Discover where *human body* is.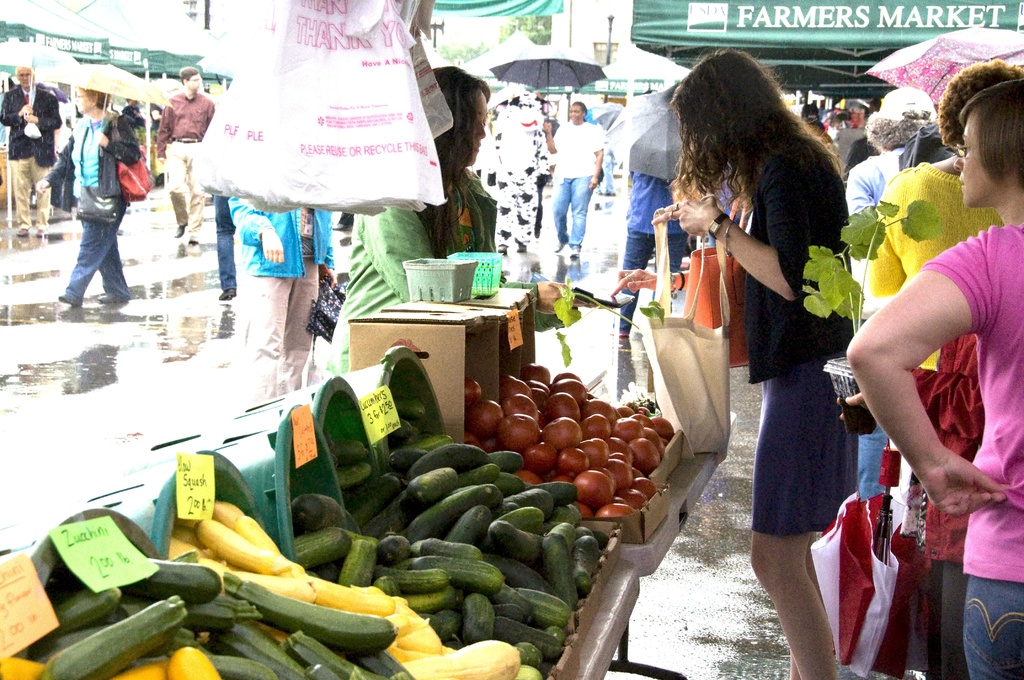
Discovered at <region>862, 60, 1023, 679</region>.
